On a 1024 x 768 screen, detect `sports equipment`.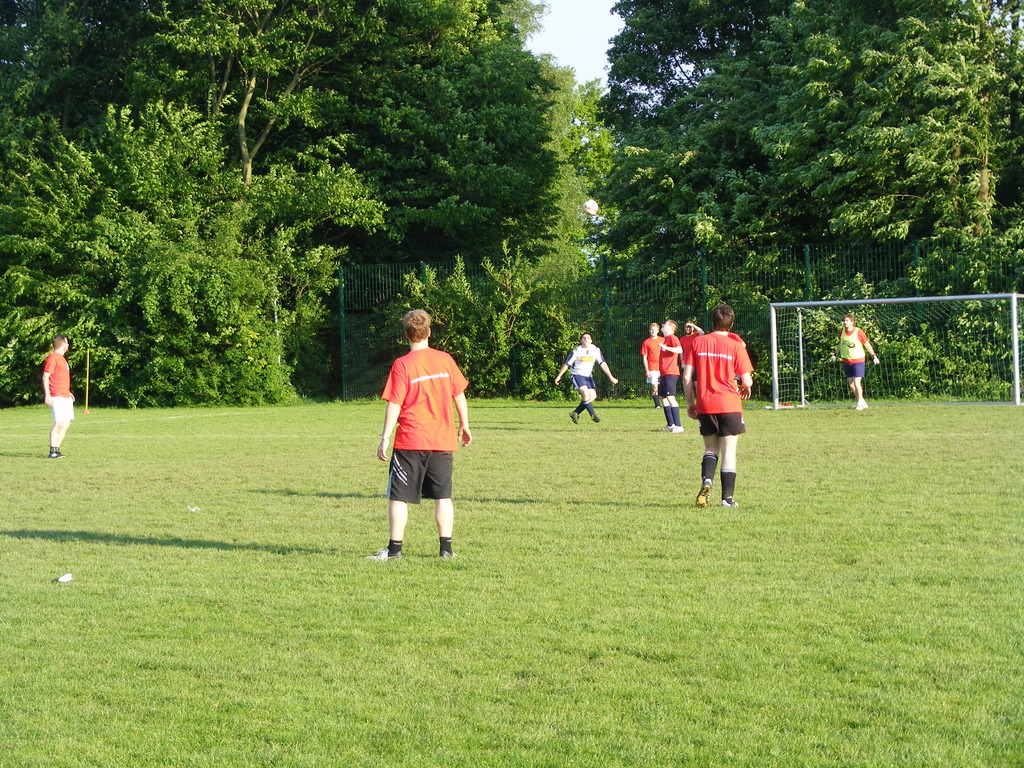
776 300 1023 408.
